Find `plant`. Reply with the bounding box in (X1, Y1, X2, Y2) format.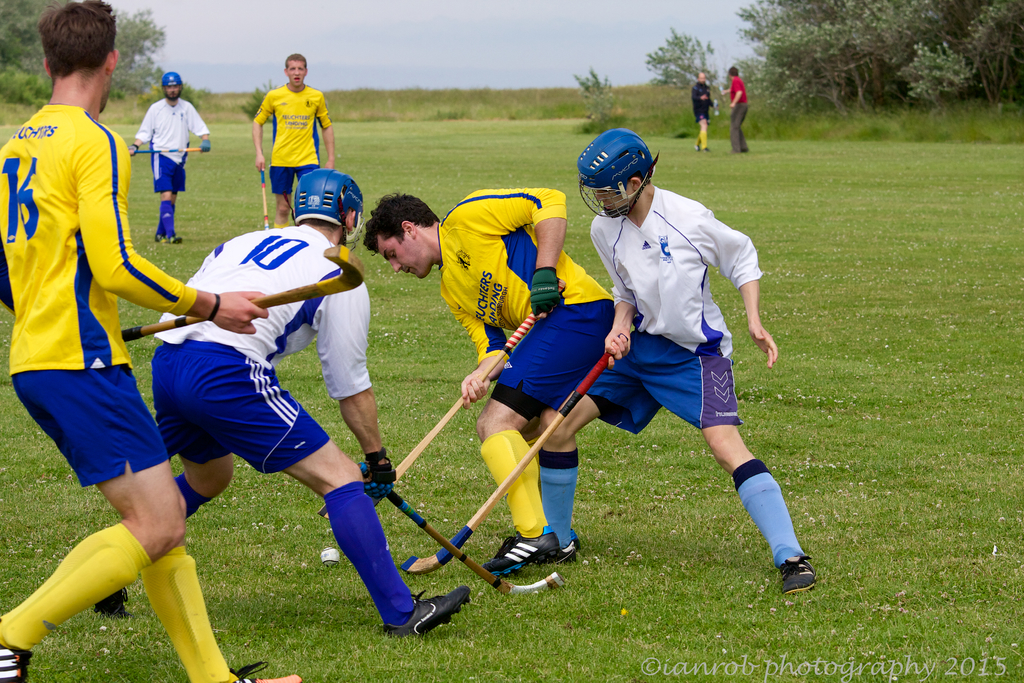
(968, 99, 1002, 151).
